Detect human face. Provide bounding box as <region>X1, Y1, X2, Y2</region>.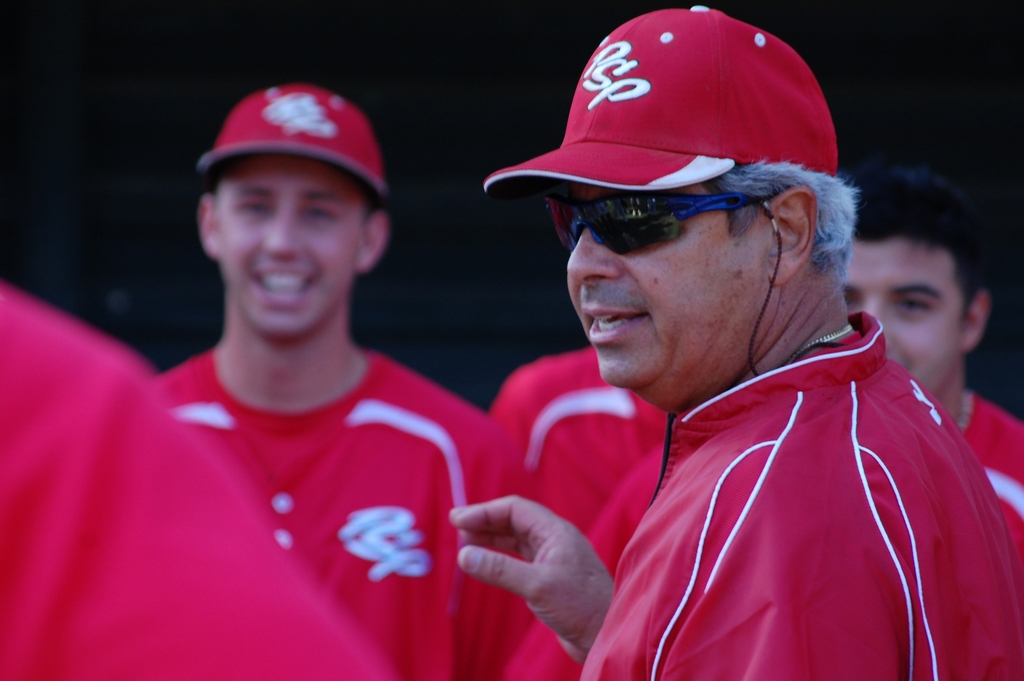
<region>555, 179, 767, 388</region>.
